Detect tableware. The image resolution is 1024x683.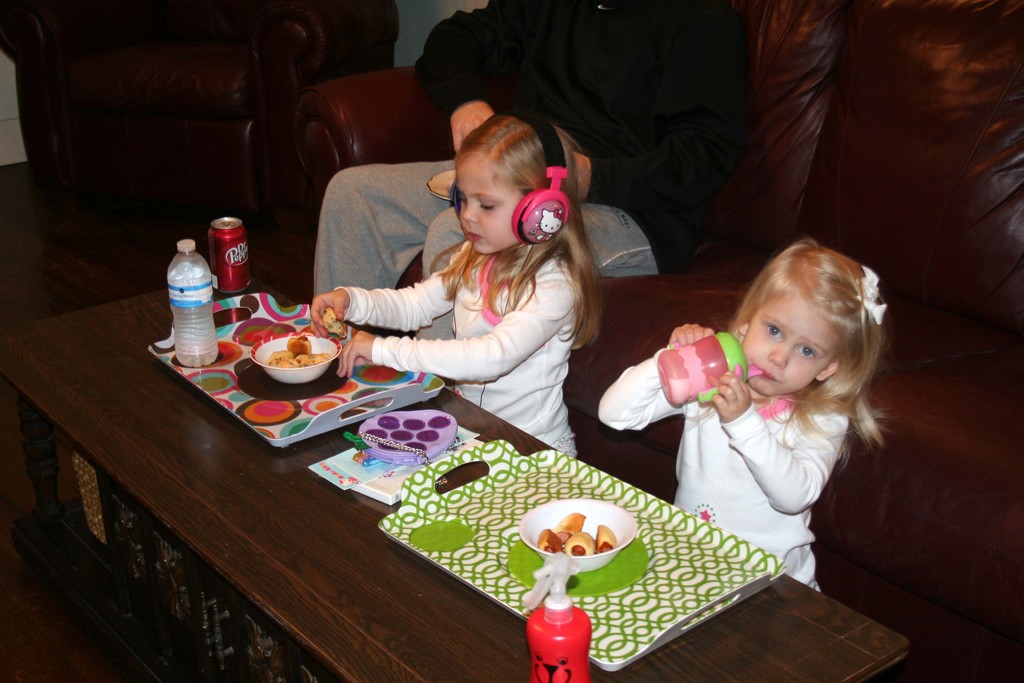
BBox(527, 579, 598, 681).
